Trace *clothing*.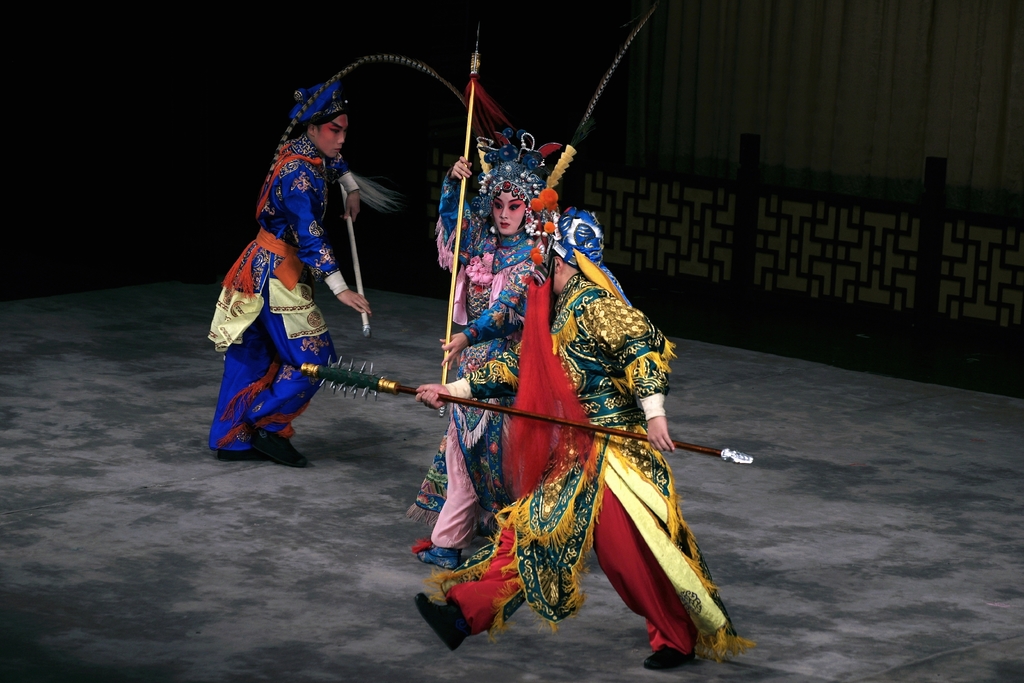
Traced to rect(435, 186, 531, 554).
